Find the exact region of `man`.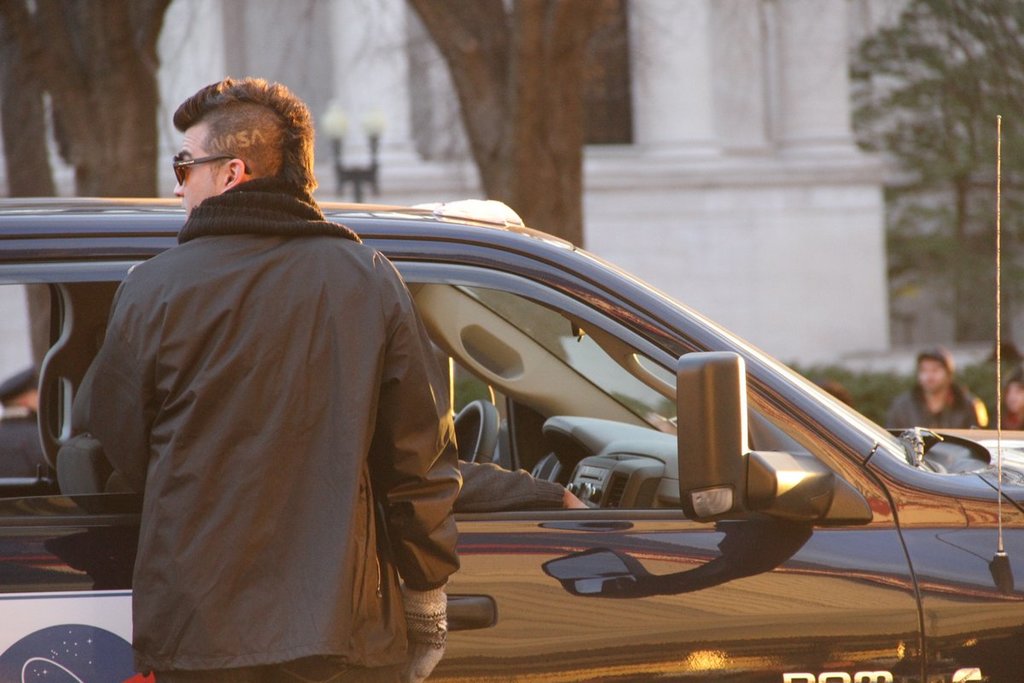
Exact region: [889,354,994,443].
